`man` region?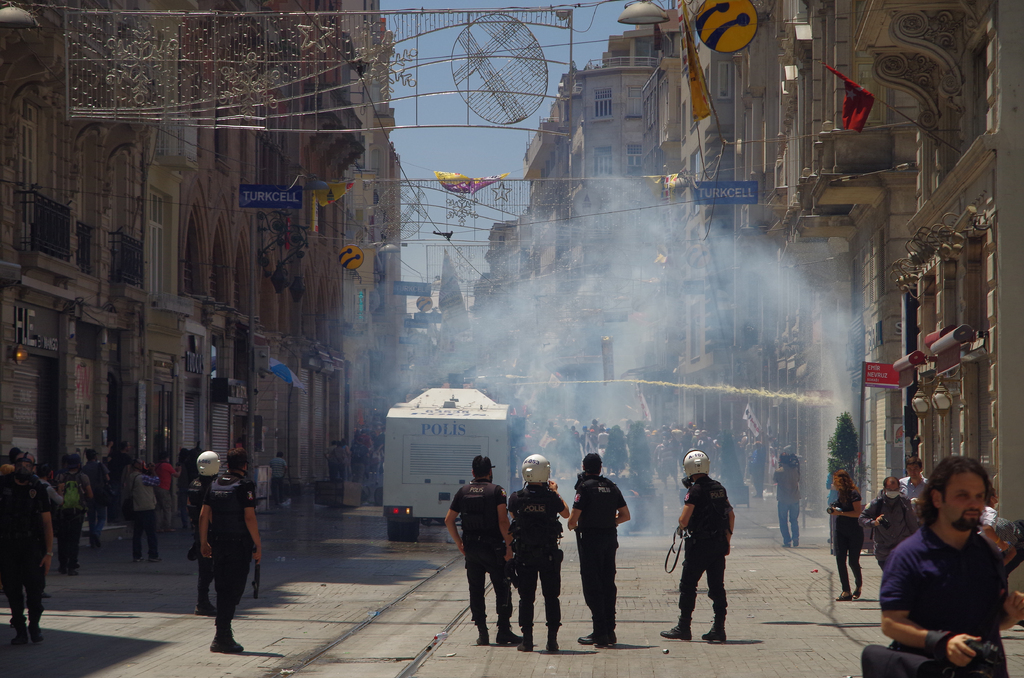
left=769, top=449, right=803, bottom=545
